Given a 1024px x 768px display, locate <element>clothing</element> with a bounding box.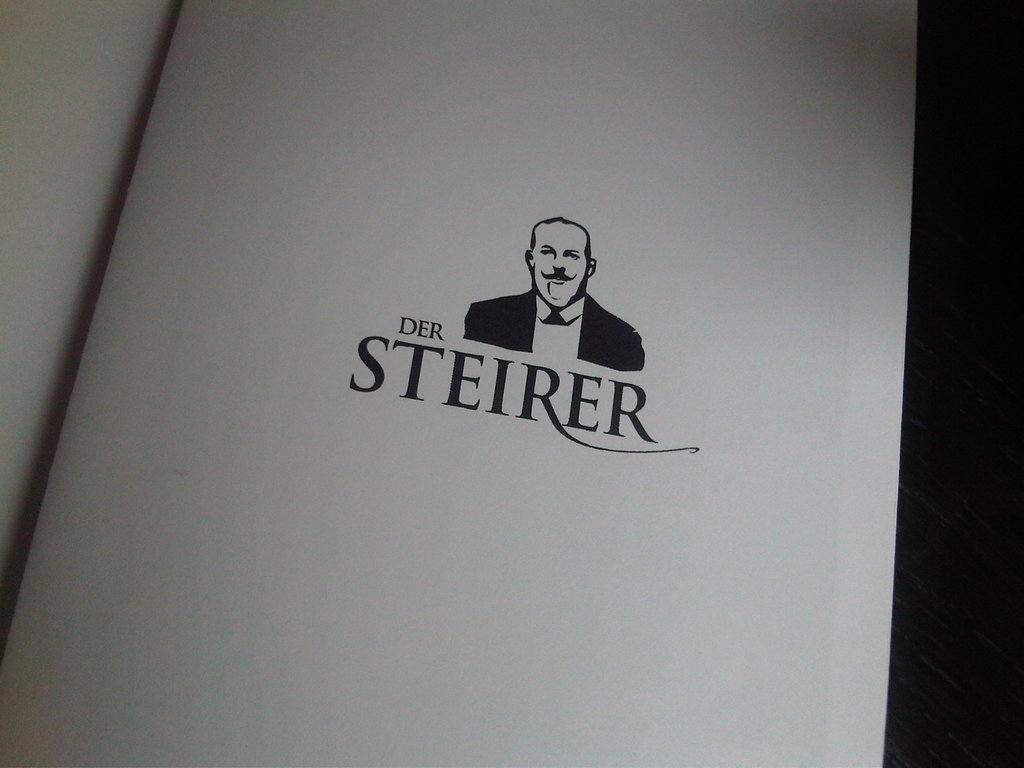
Located: x1=456 y1=286 x2=648 y2=377.
